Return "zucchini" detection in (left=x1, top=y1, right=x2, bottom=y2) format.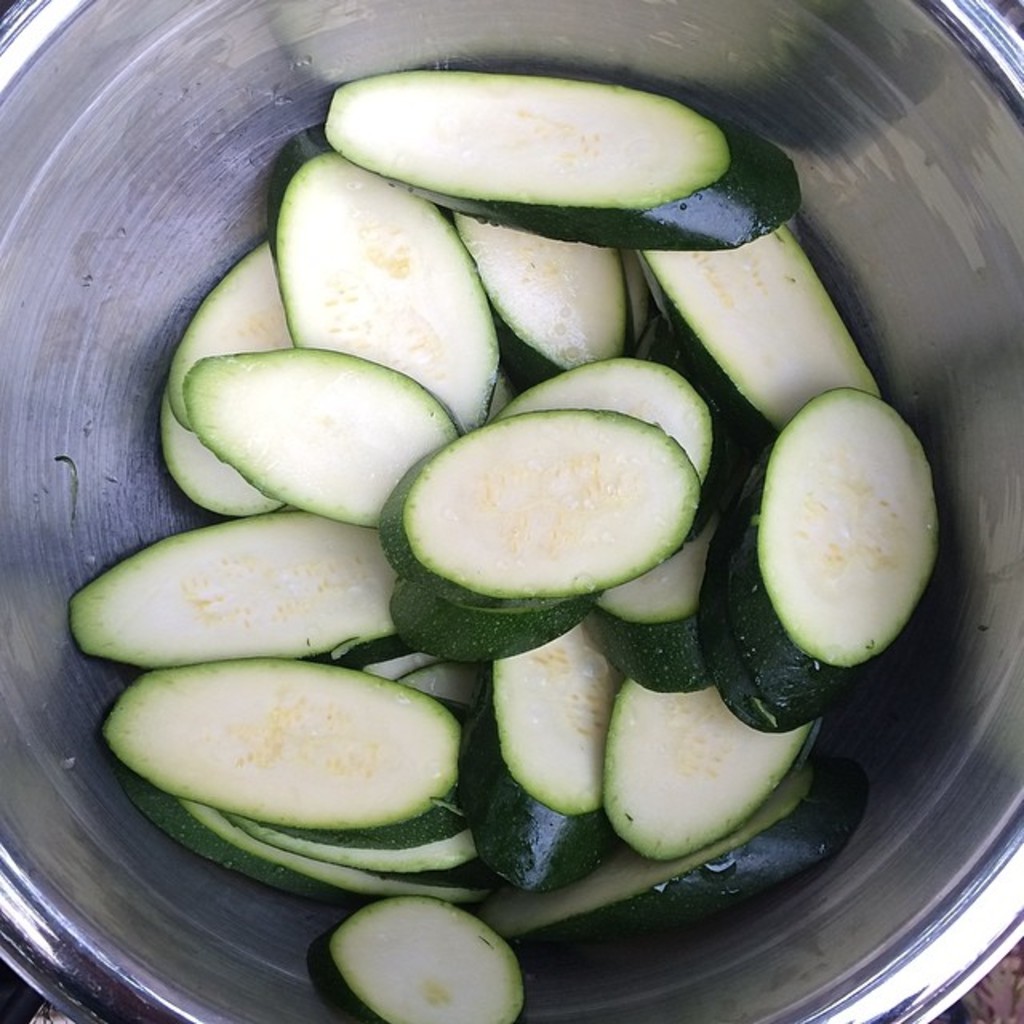
(left=734, top=373, right=939, bottom=709).
